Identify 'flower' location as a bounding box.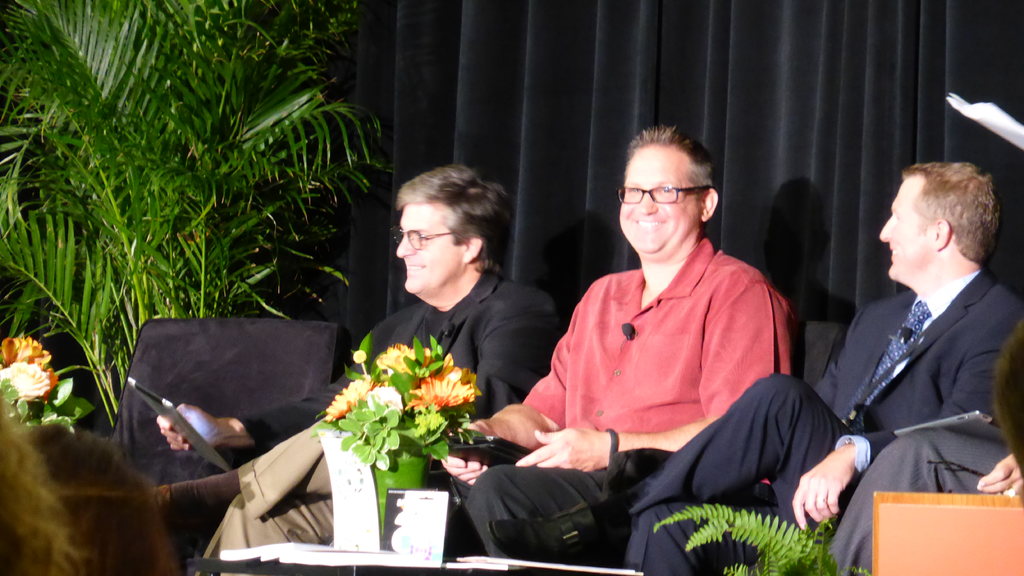
0:333:53:370.
